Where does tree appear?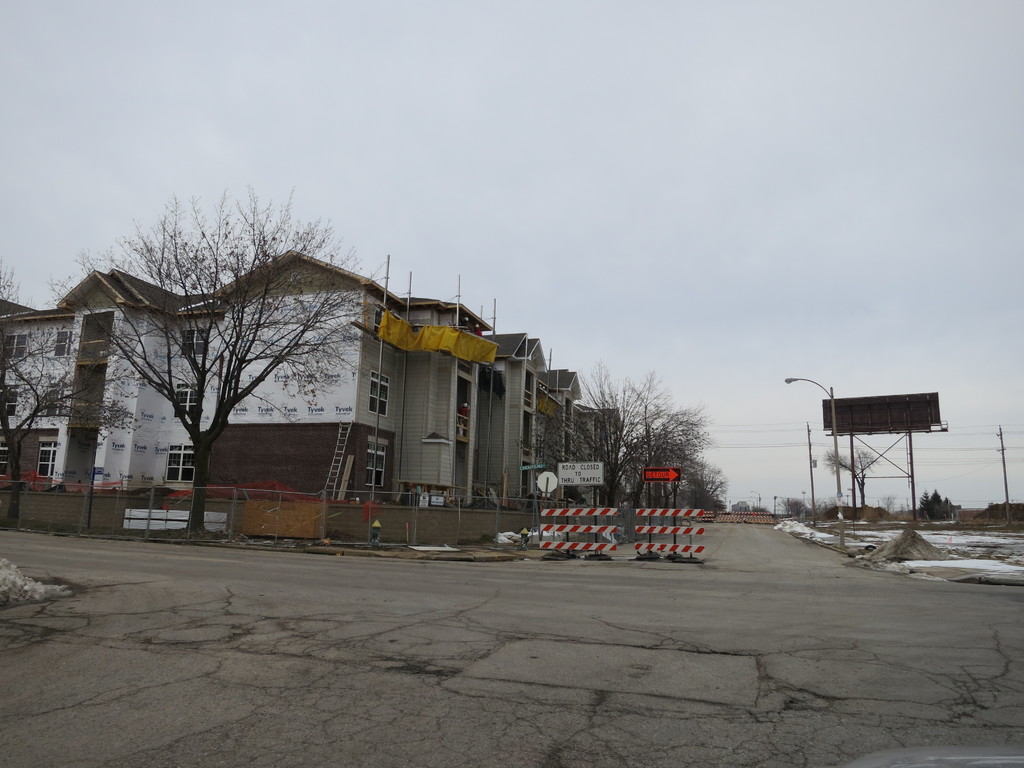
Appears at Rect(817, 495, 846, 517).
